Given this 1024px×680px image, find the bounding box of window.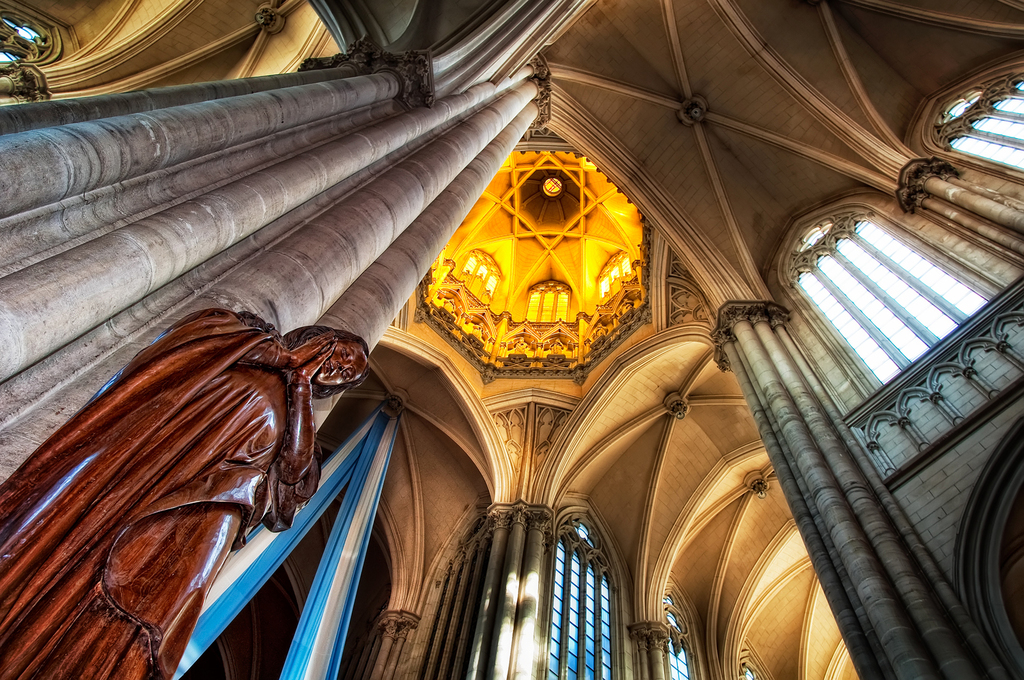
929,73,1023,171.
